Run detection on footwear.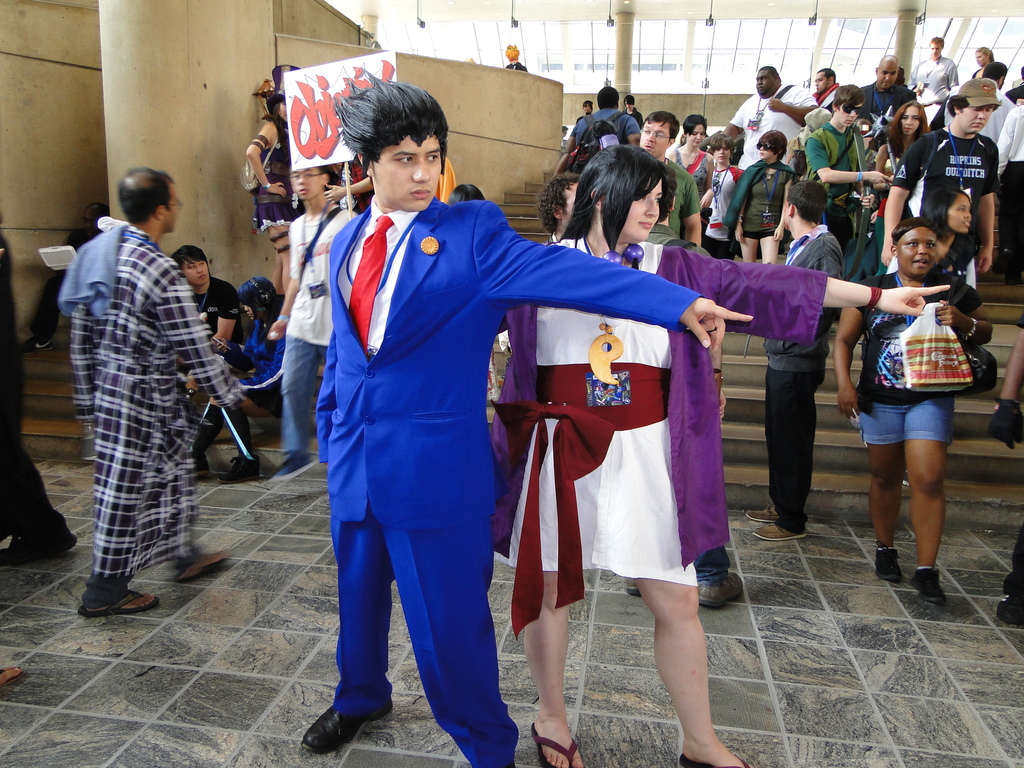
Result: <region>624, 575, 644, 596</region>.
